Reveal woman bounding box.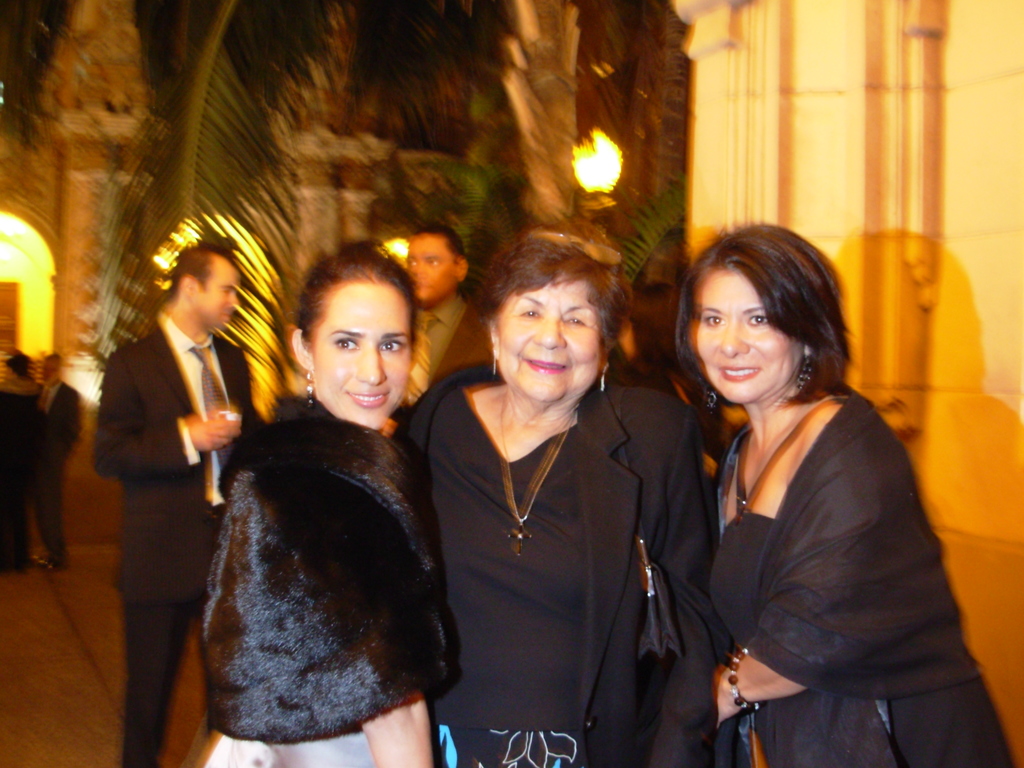
Revealed: select_region(673, 218, 1023, 767).
